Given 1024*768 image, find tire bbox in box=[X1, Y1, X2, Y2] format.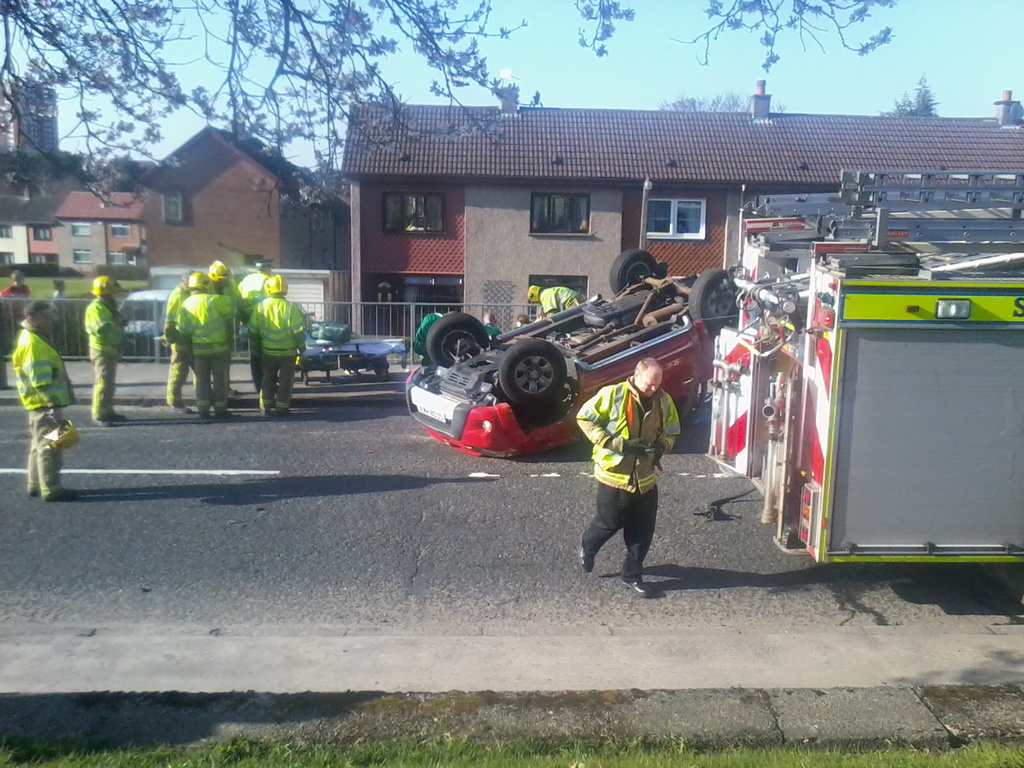
box=[610, 249, 660, 292].
